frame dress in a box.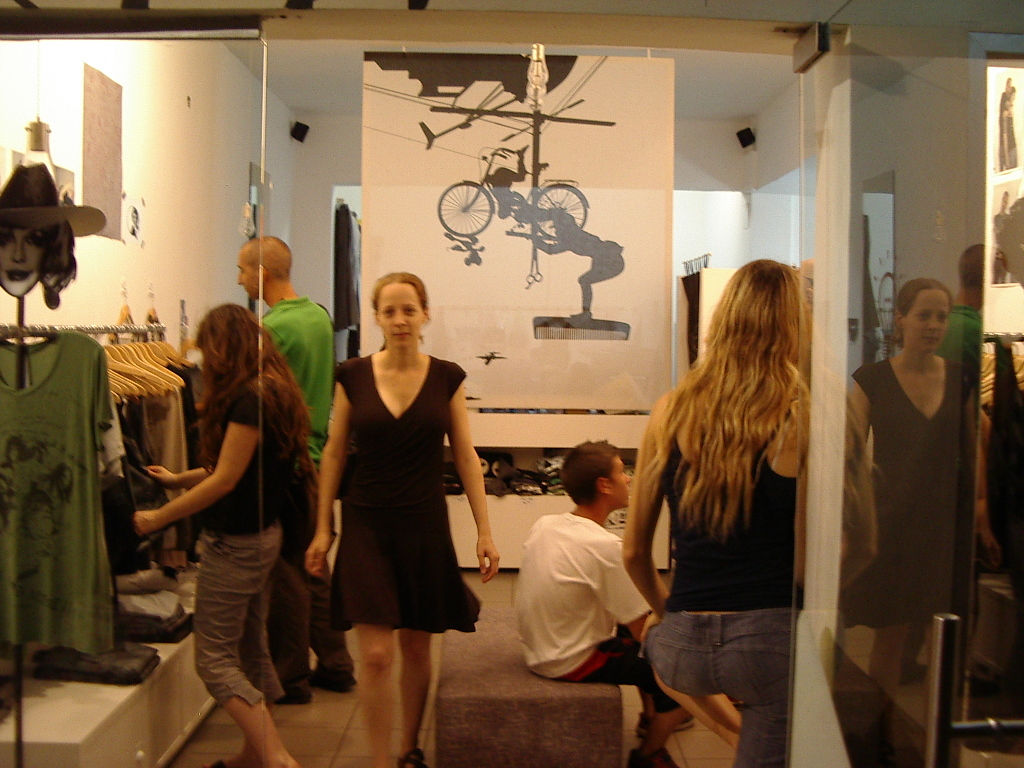
region(326, 328, 485, 644).
